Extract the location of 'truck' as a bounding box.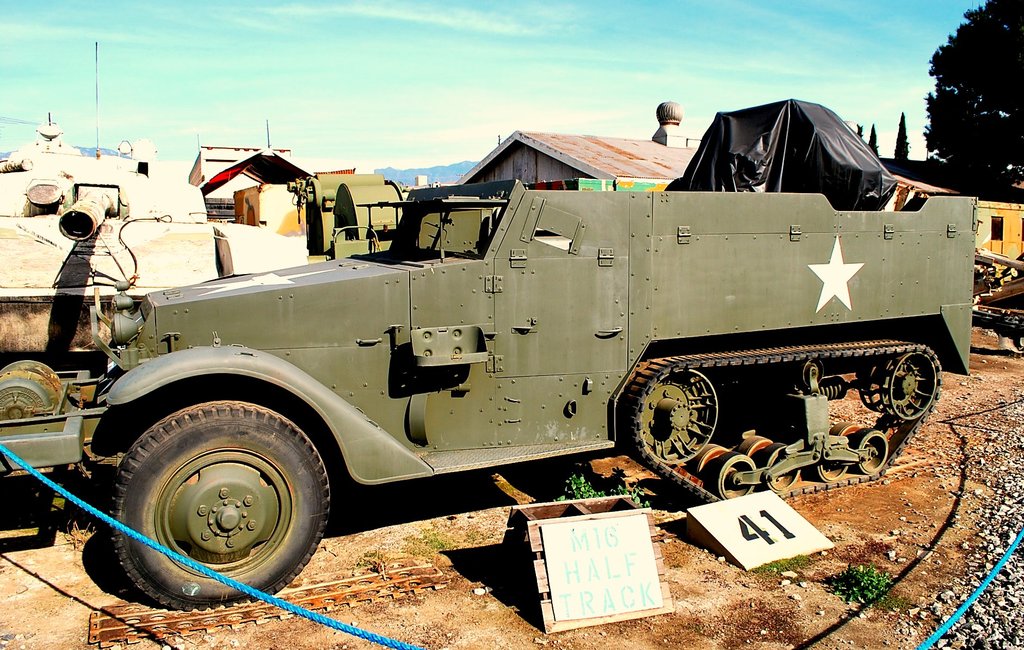
x1=42 y1=139 x2=908 y2=571.
